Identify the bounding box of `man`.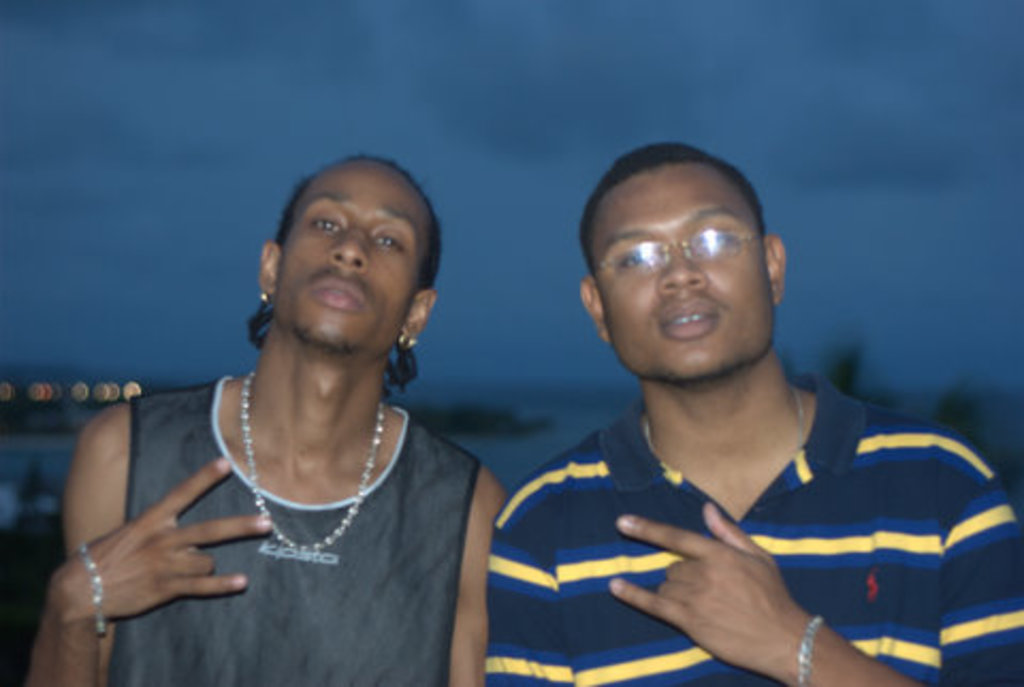
11:145:514:685.
